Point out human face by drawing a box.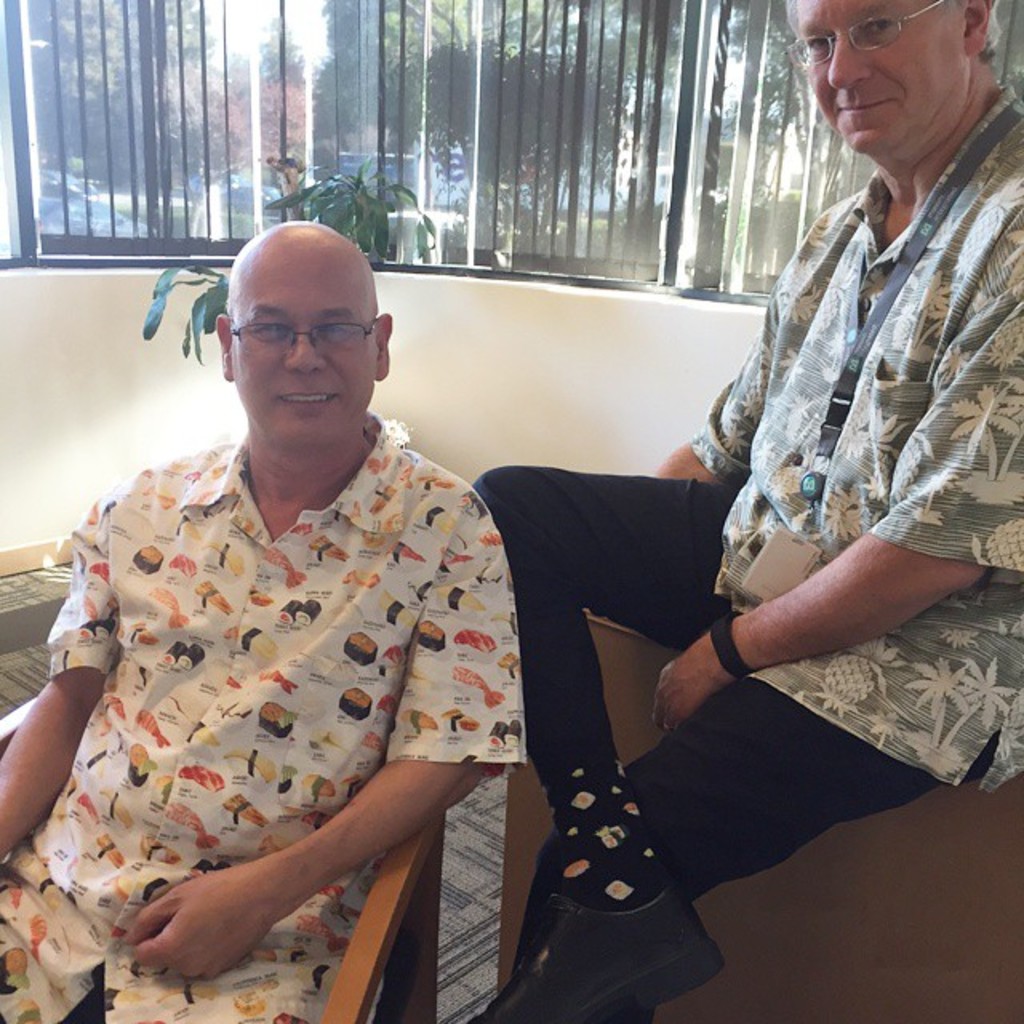
(left=795, top=0, right=968, bottom=157).
